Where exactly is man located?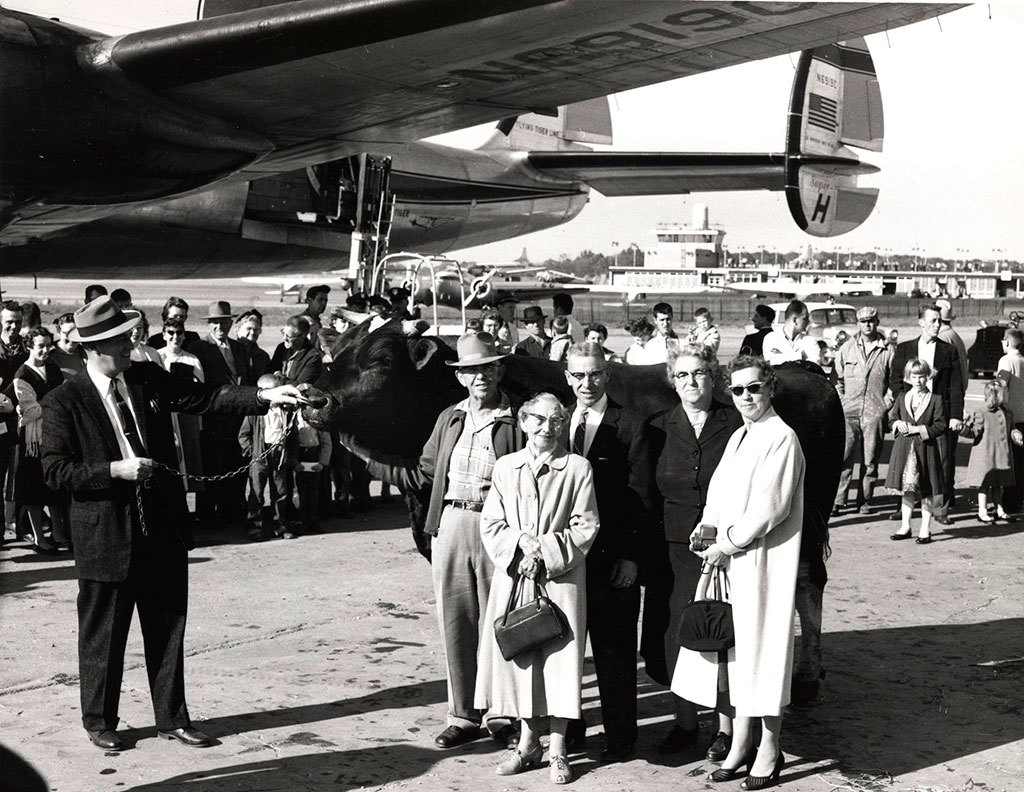
Its bounding box is region(510, 305, 563, 357).
